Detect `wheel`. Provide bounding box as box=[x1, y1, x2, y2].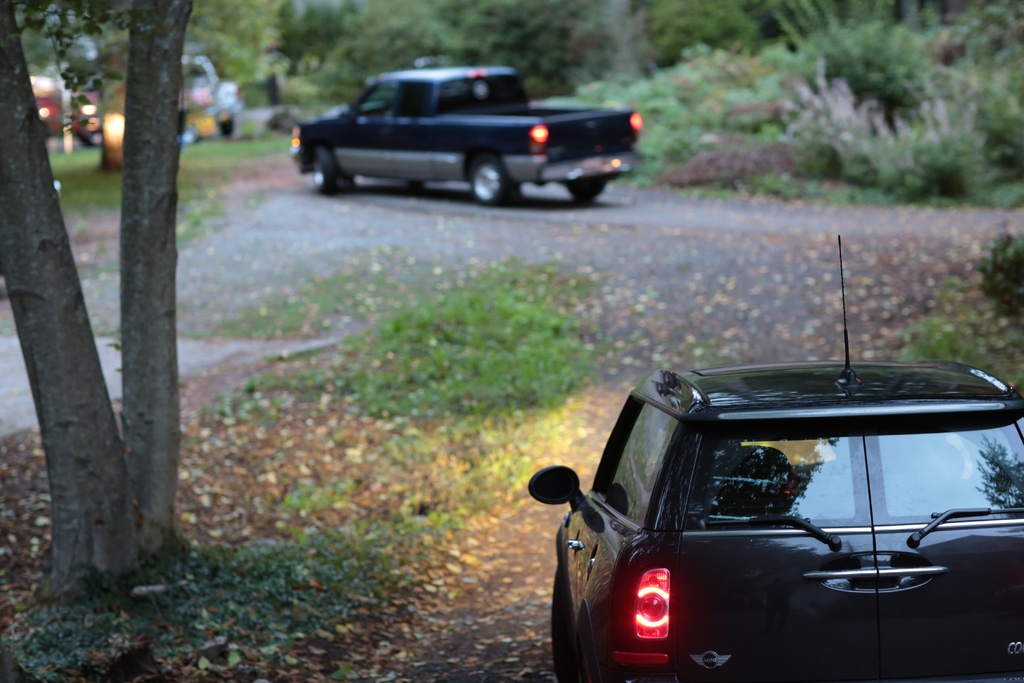
box=[468, 152, 516, 208].
